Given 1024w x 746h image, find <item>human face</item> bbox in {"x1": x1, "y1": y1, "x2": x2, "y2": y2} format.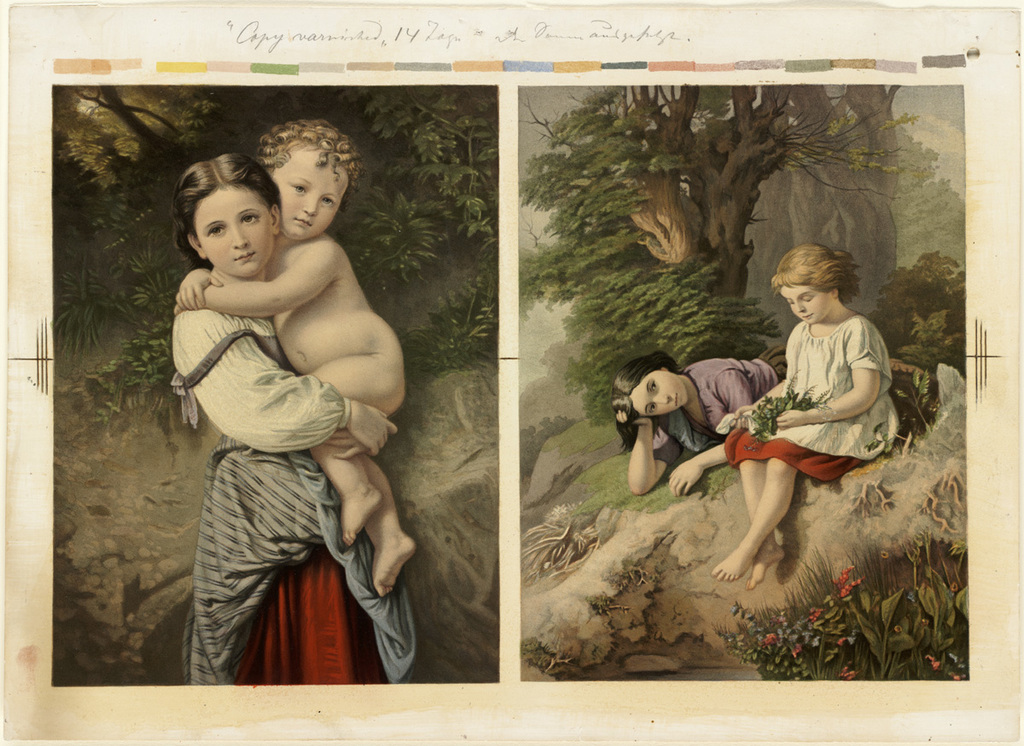
{"x1": 193, "y1": 188, "x2": 274, "y2": 275}.
